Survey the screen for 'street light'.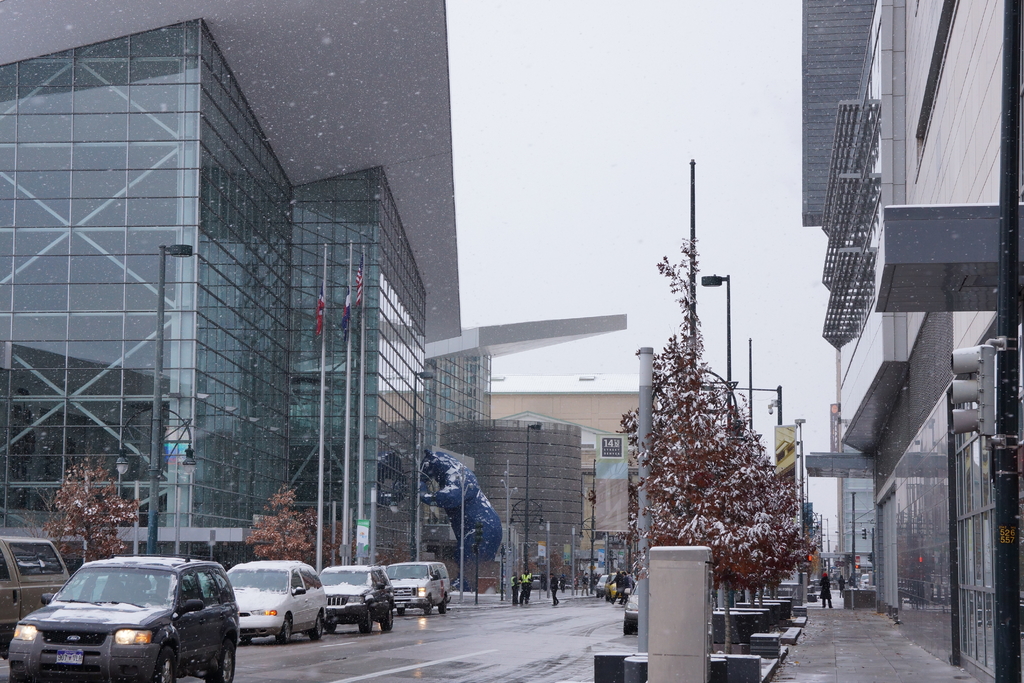
Survey found: [left=386, top=368, right=442, bottom=566].
